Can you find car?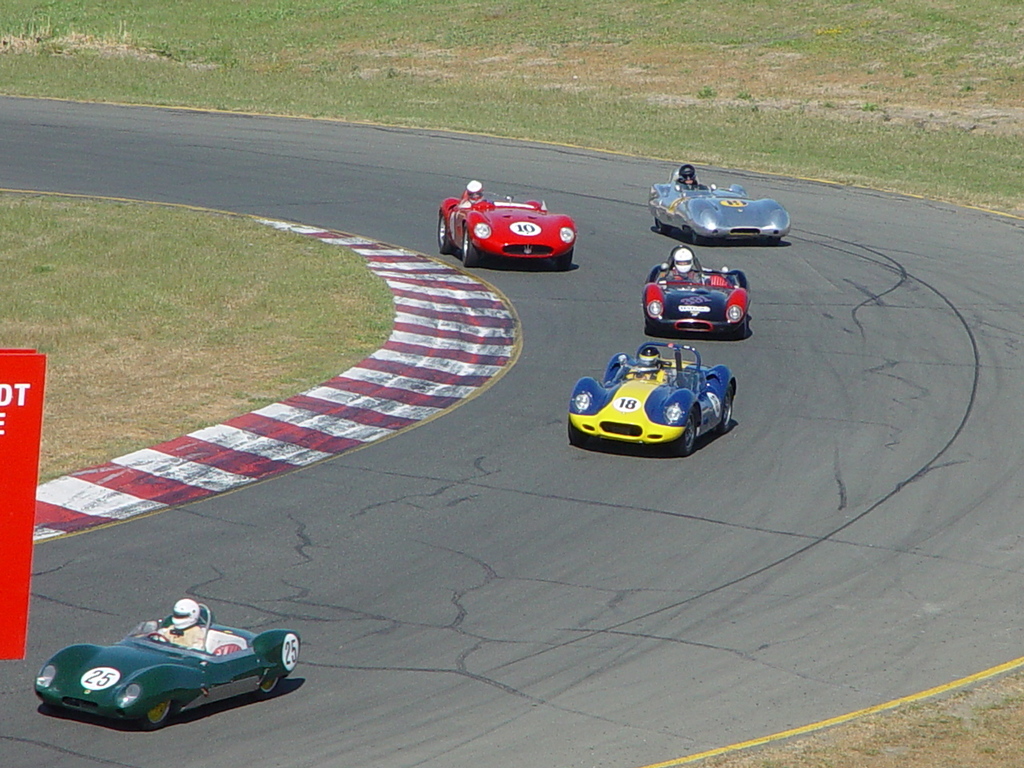
Yes, bounding box: x1=567 y1=342 x2=741 y2=455.
